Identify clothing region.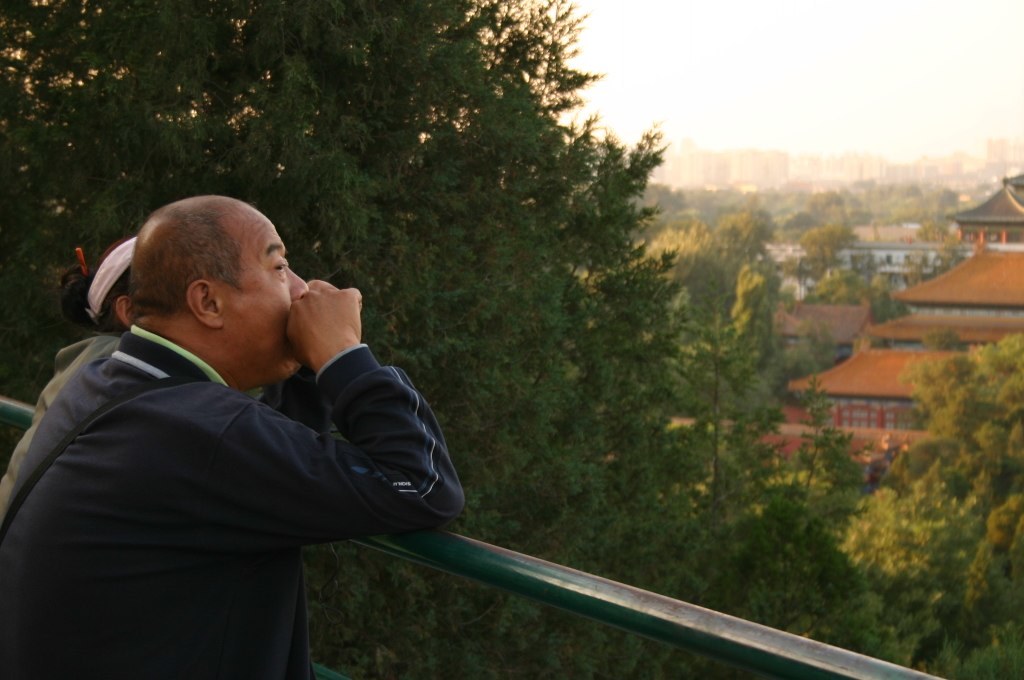
Region: (1,192,478,677).
